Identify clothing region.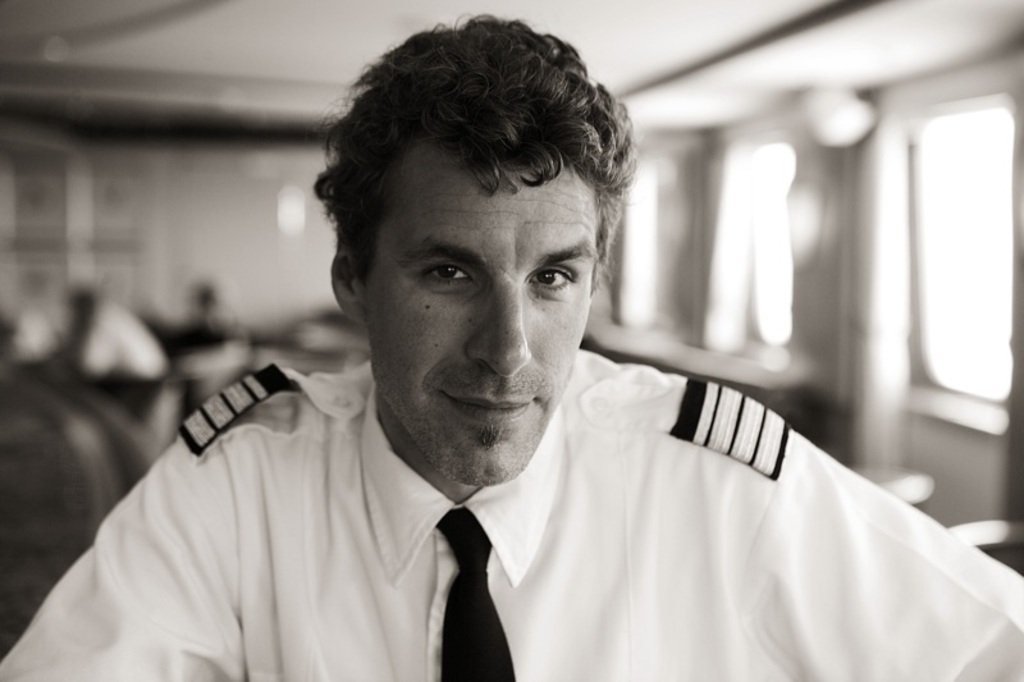
Region: box=[79, 294, 165, 417].
